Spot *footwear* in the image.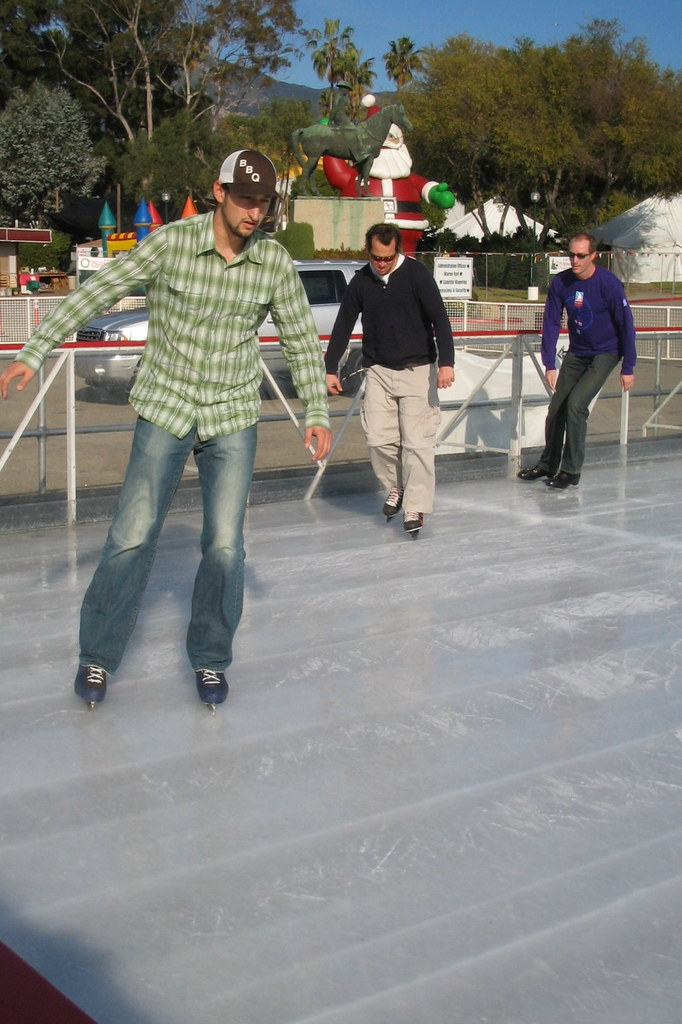
*footwear* found at 74/660/107/704.
